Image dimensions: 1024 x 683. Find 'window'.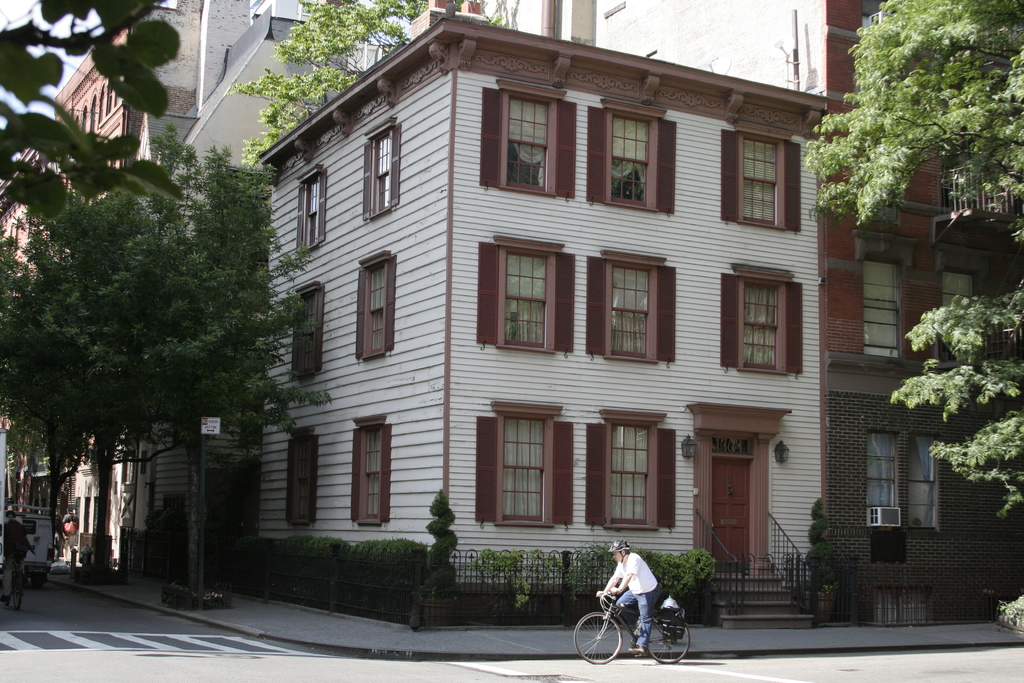
locate(721, 263, 808, 377).
